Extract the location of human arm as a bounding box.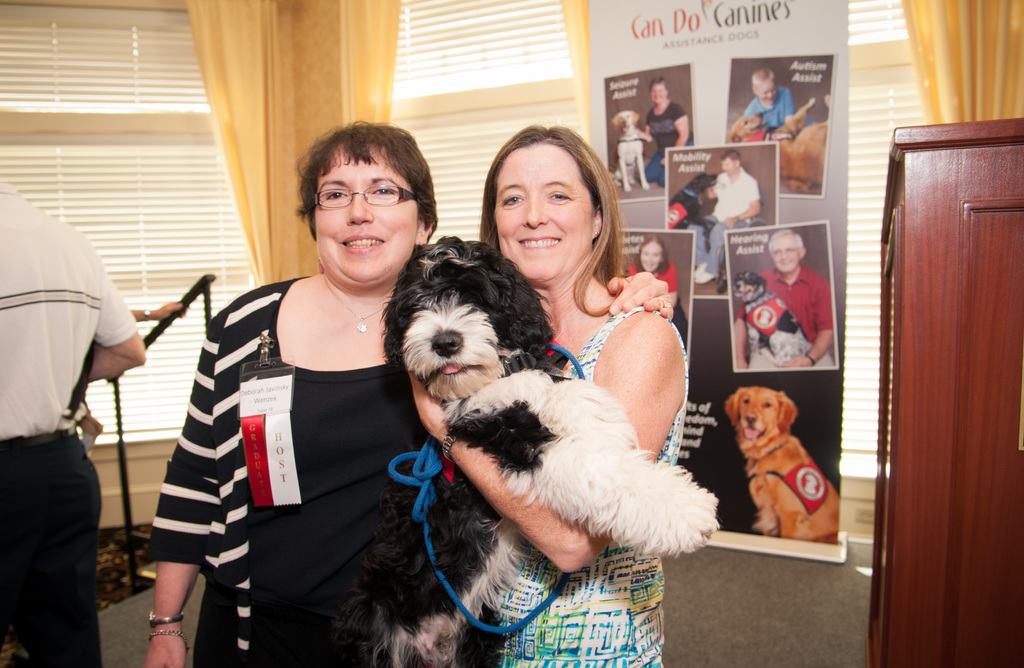
box(604, 266, 680, 318).
